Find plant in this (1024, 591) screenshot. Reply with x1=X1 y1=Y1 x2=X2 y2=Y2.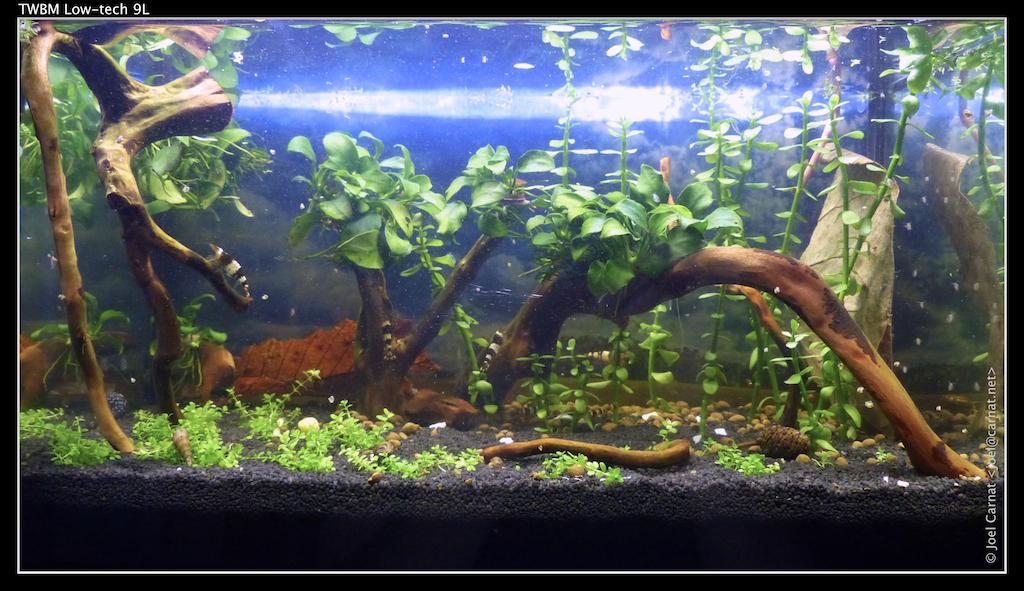
x1=557 y1=332 x2=606 y2=433.
